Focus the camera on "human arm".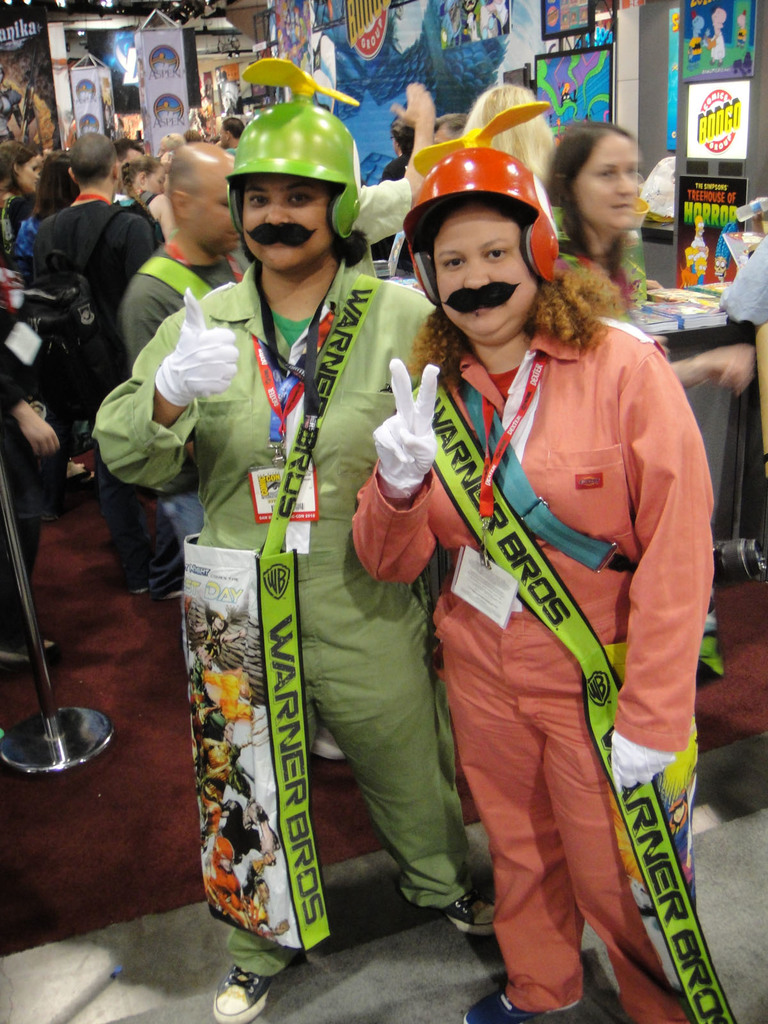
Focus region: rect(604, 346, 732, 790).
